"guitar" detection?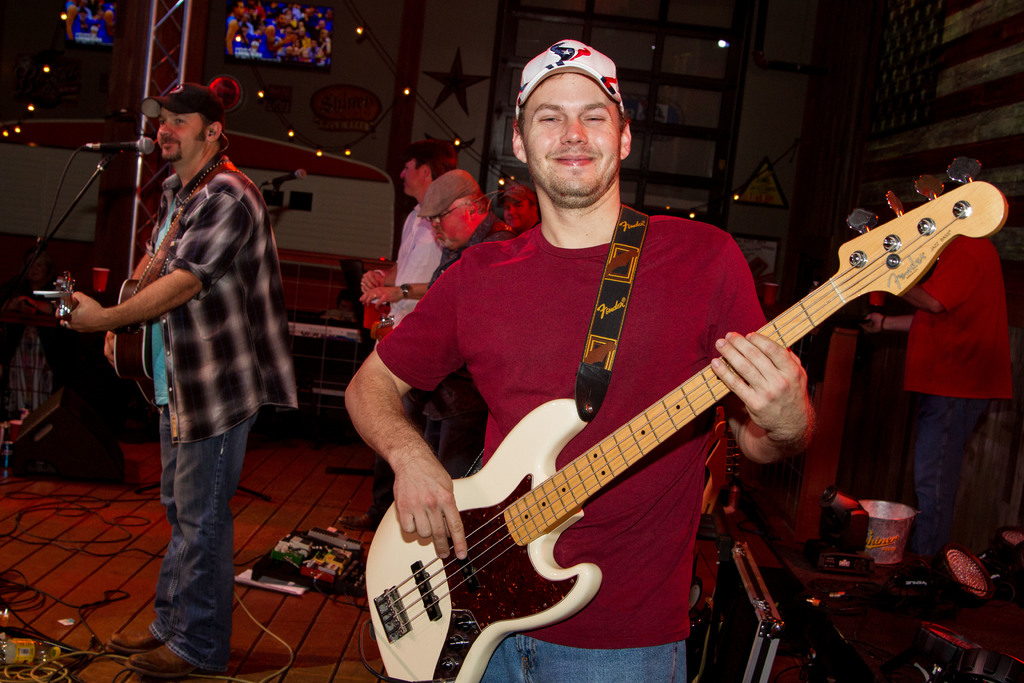
<box>29,270,180,423</box>
